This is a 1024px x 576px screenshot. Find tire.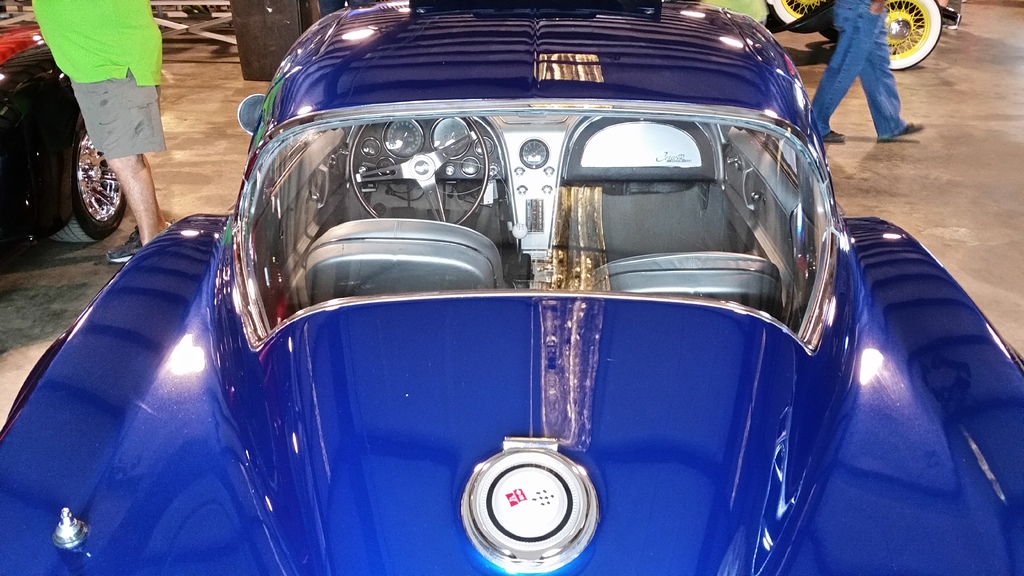
Bounding box: [880, 0, 942, 70].
